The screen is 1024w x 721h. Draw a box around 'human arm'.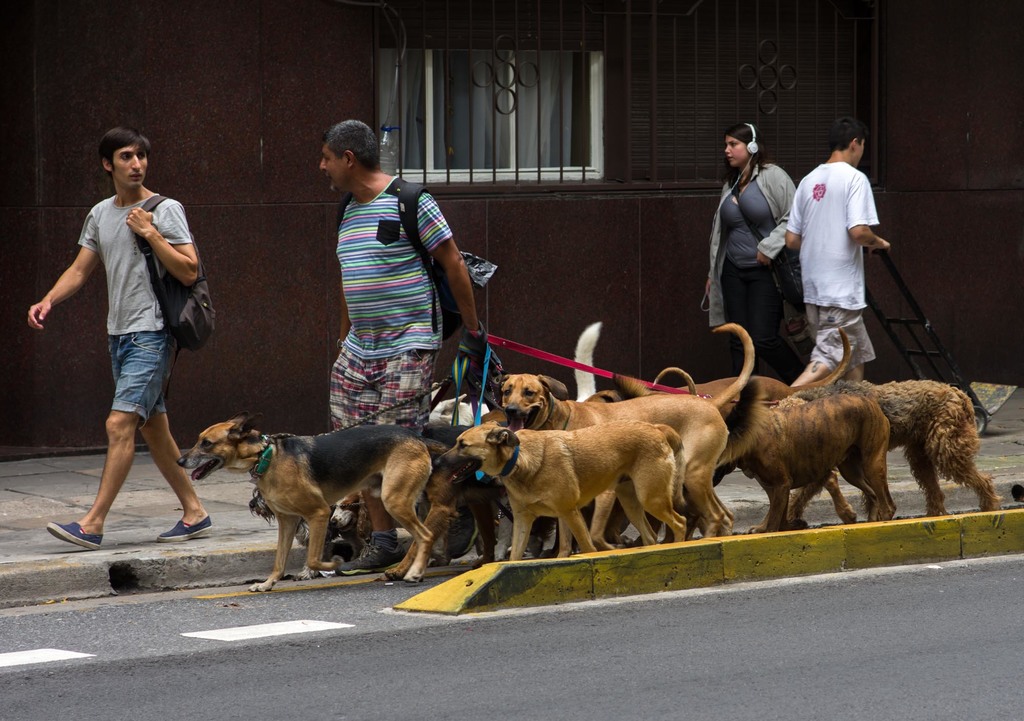
{"x1": 780, "y1": 187, "x2": 805, "y2": 251}.
